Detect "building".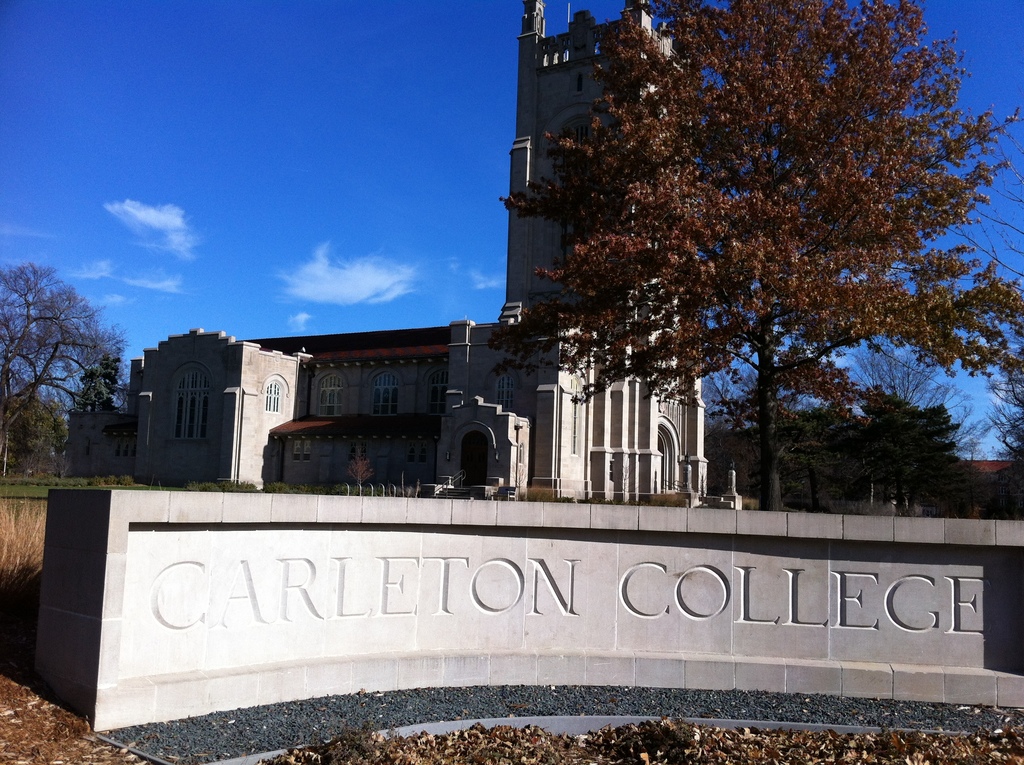
Detected at left=65, top=0, right=709, bottom=506.
